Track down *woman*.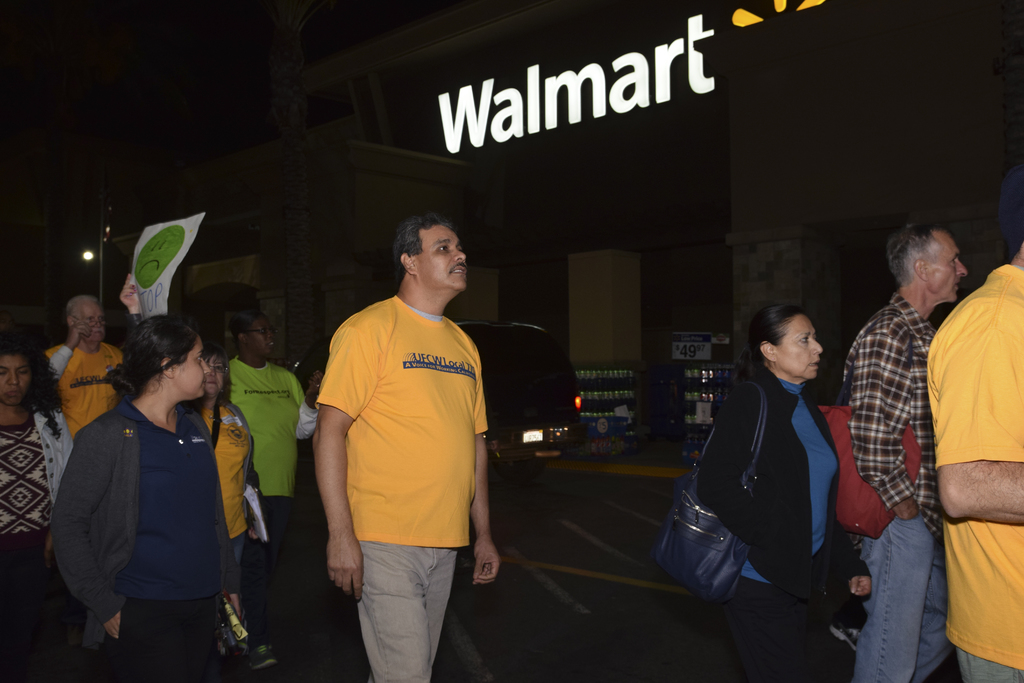
Tracked to 49/315/239/682.
